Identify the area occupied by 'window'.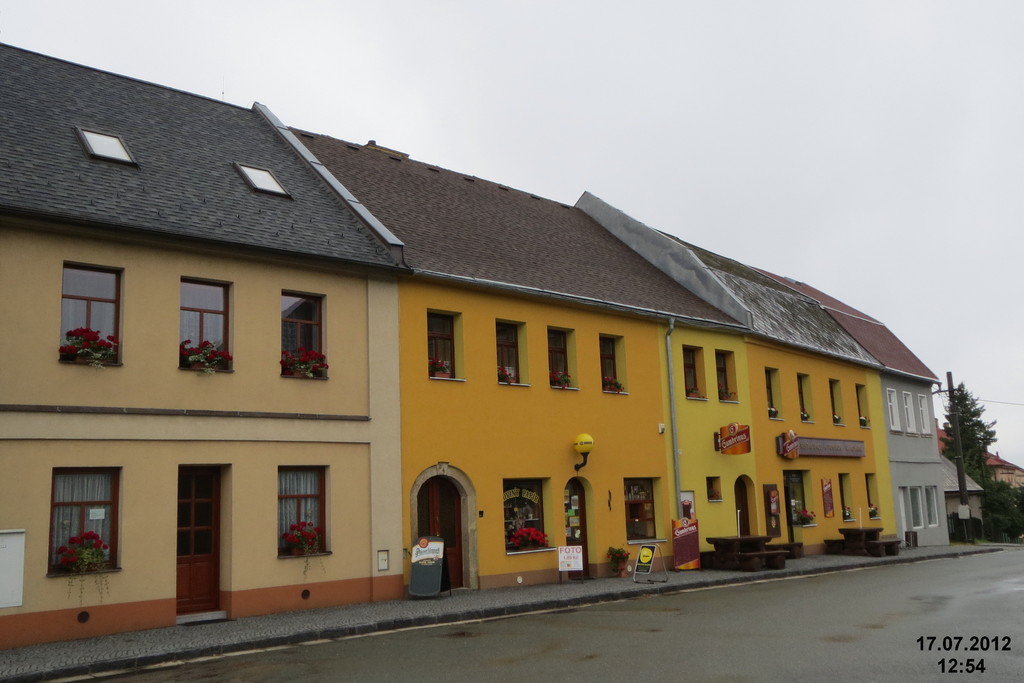
Area: [left=855, top=383, right=868, bottom=425].
